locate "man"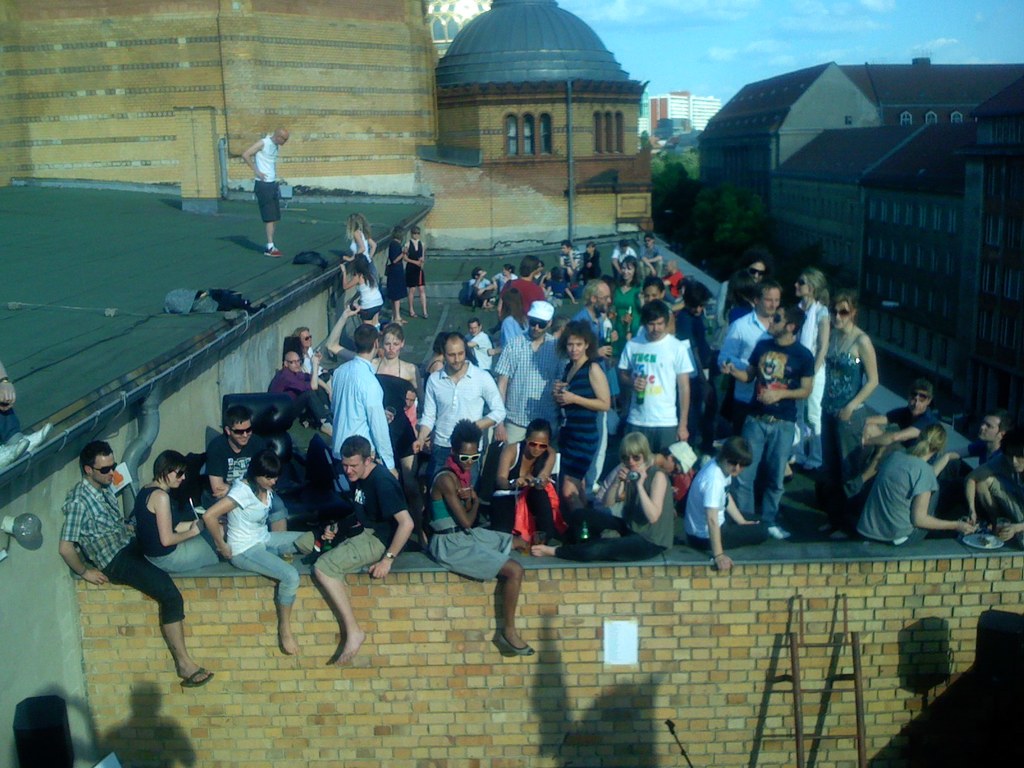
bbox=(574, 281, 621, 396)
